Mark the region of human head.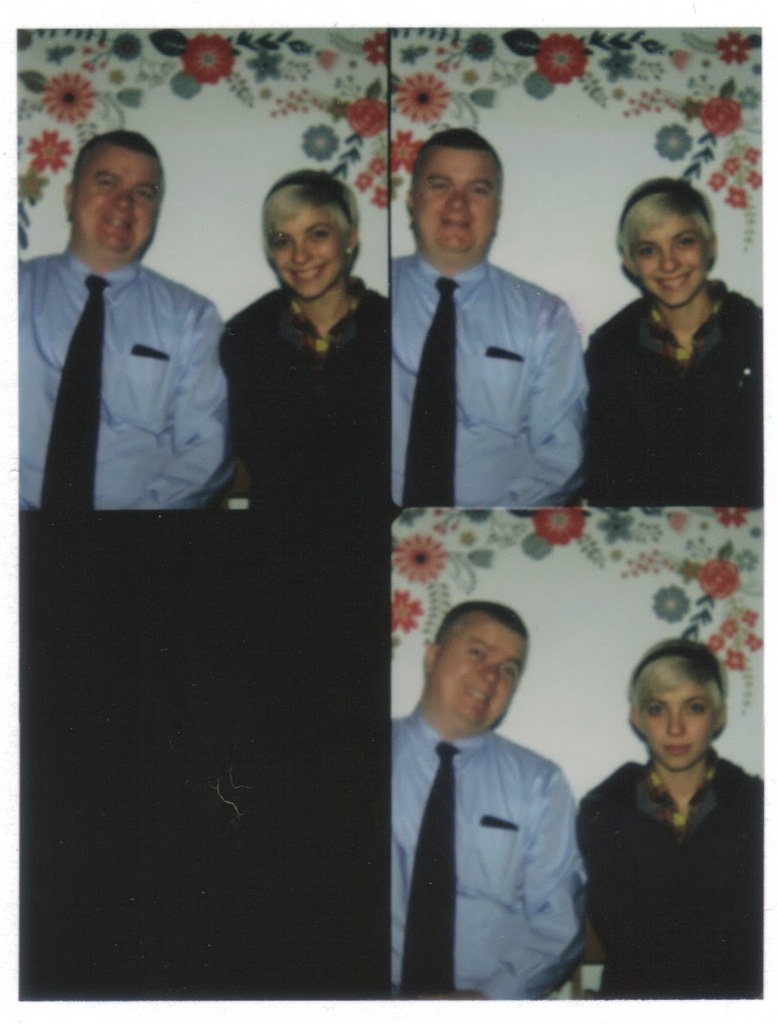
Region: detection(411, 130, 509, 254).
